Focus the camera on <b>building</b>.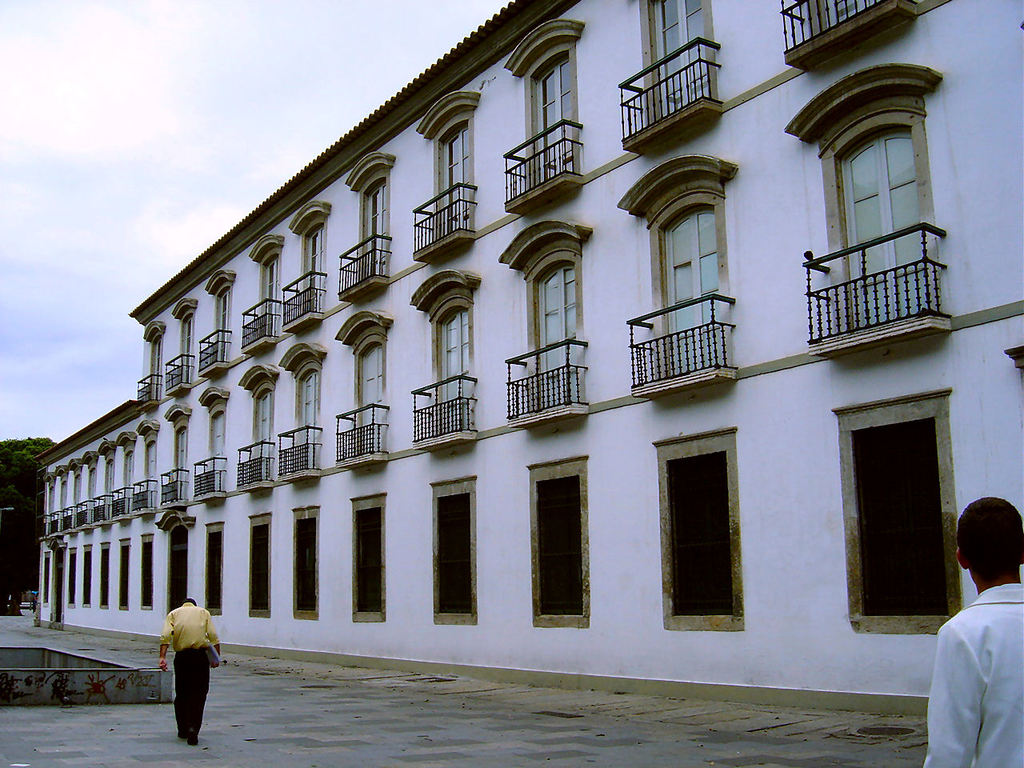
Focus region: select_region(35, 0, 1023, 718).
